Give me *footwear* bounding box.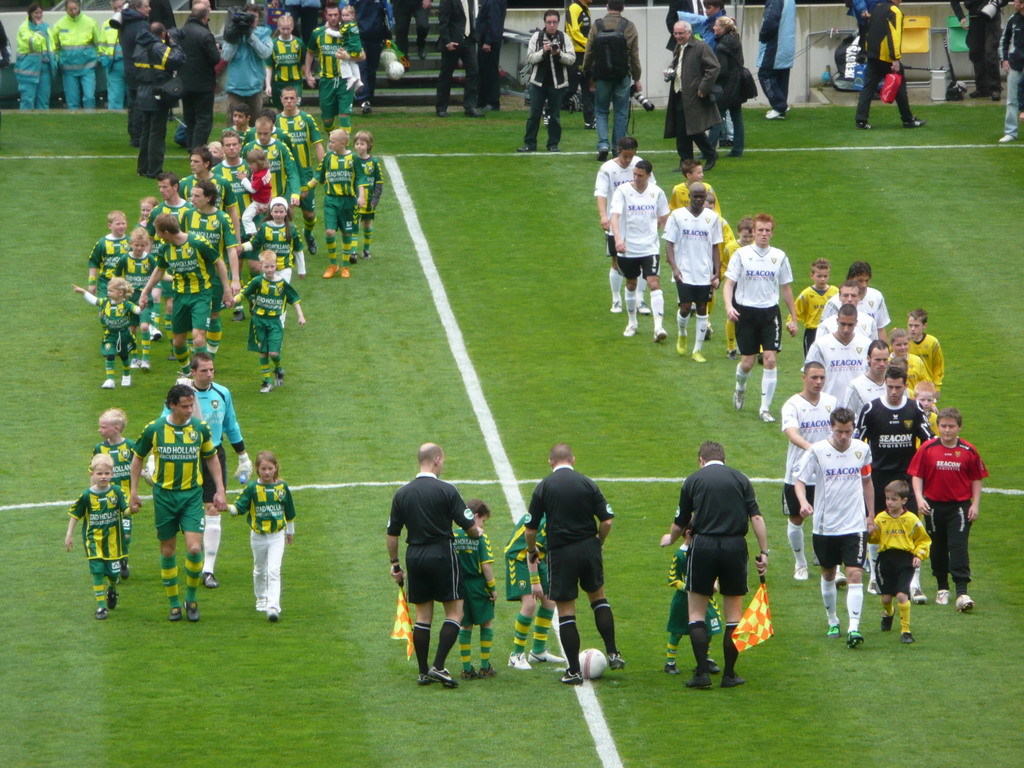
box(606, 651, 624, 670).
